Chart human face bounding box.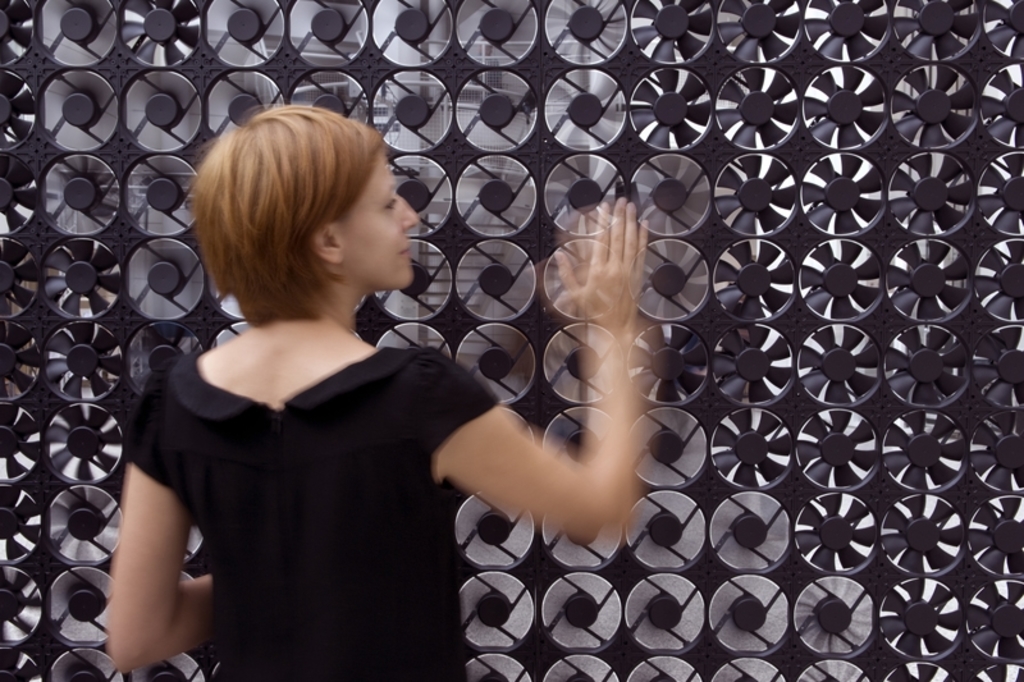
Charted: BBox(333, 150, 421, 284).
